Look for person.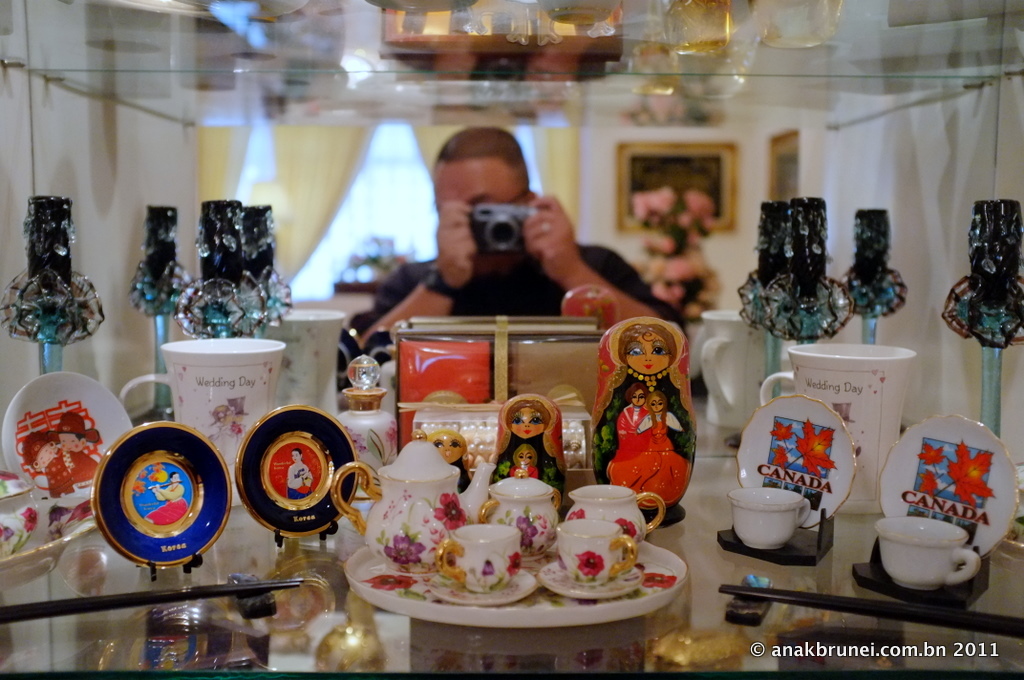
Found: l=431, t=430, r=475, b=494.
